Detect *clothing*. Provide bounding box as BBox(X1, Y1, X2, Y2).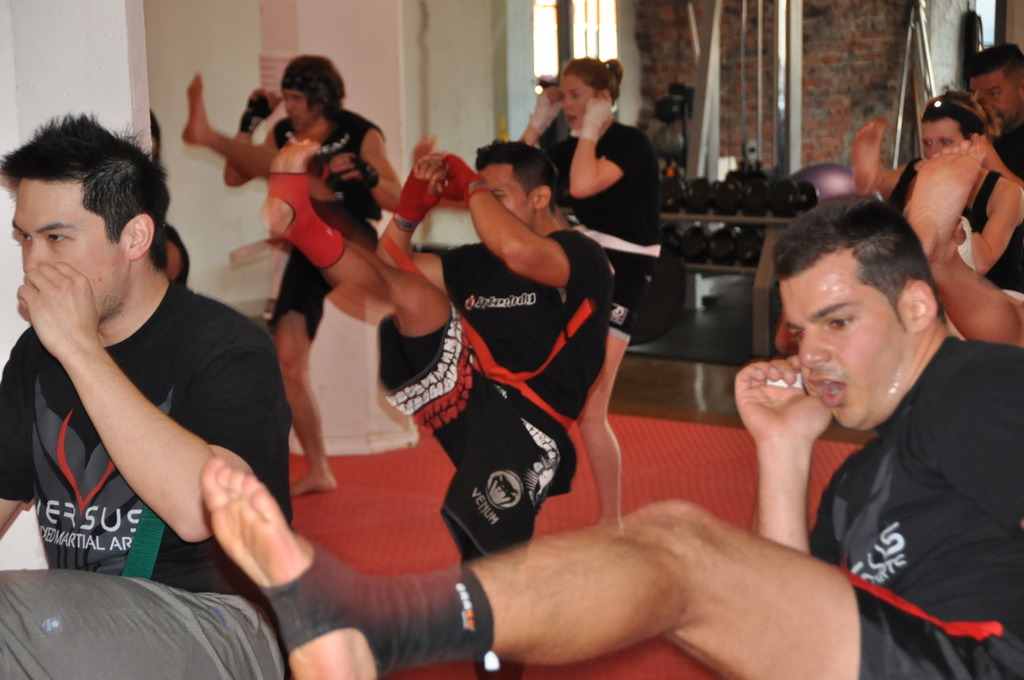
BBox(551, 124, 663, 331).
